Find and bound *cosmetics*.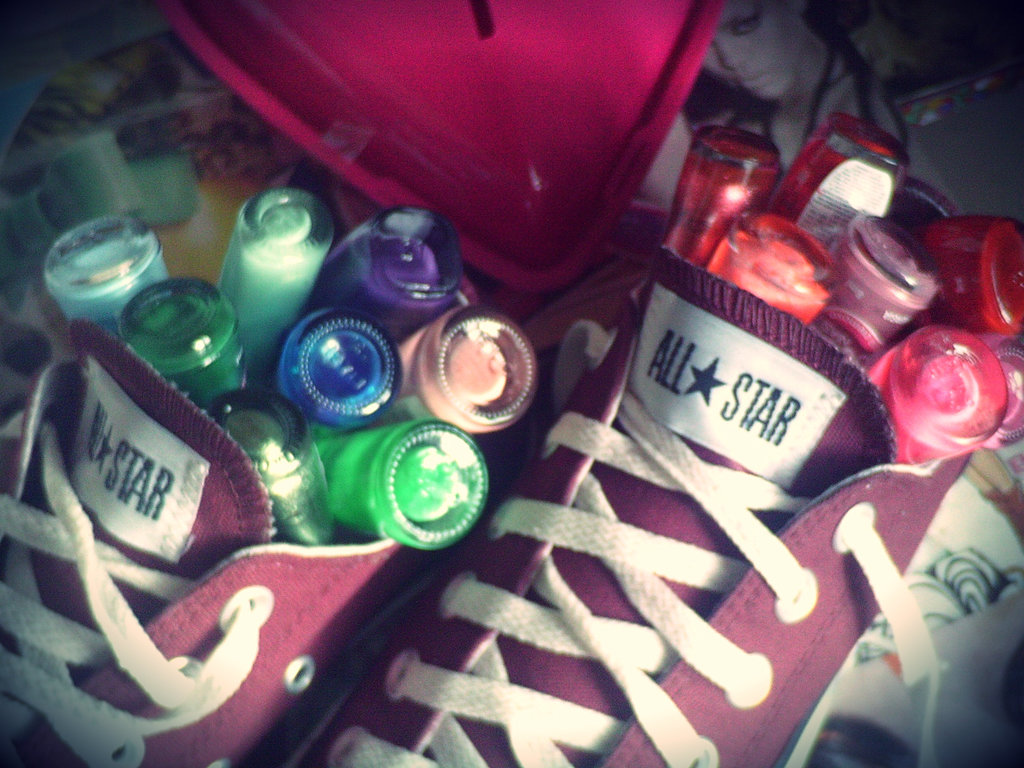
Bound: left=280, top=299, right=401, bottom=428.
